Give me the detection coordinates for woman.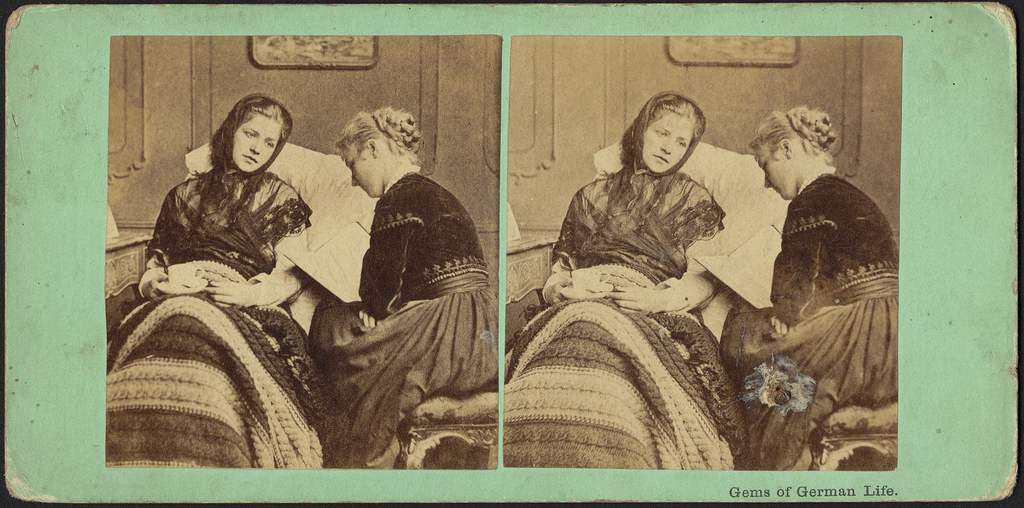
locate(720, 103, 902, 472).
